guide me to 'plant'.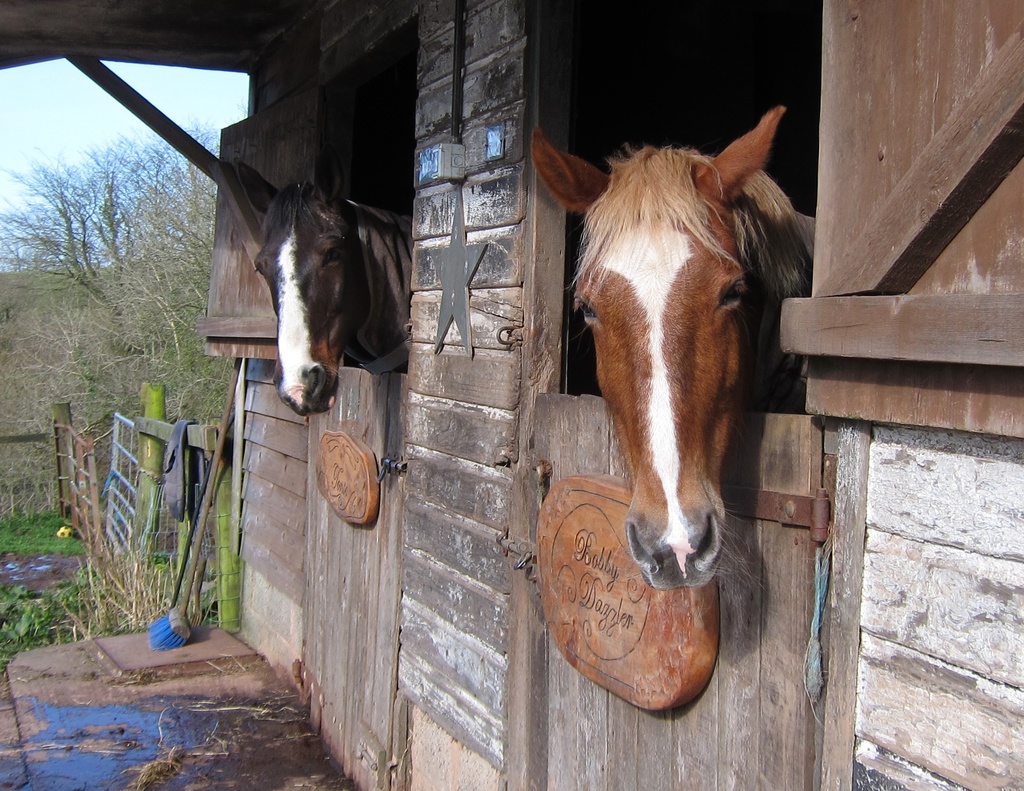
Guidance: <bbox>14, 601, 50, 637</bbox>.
